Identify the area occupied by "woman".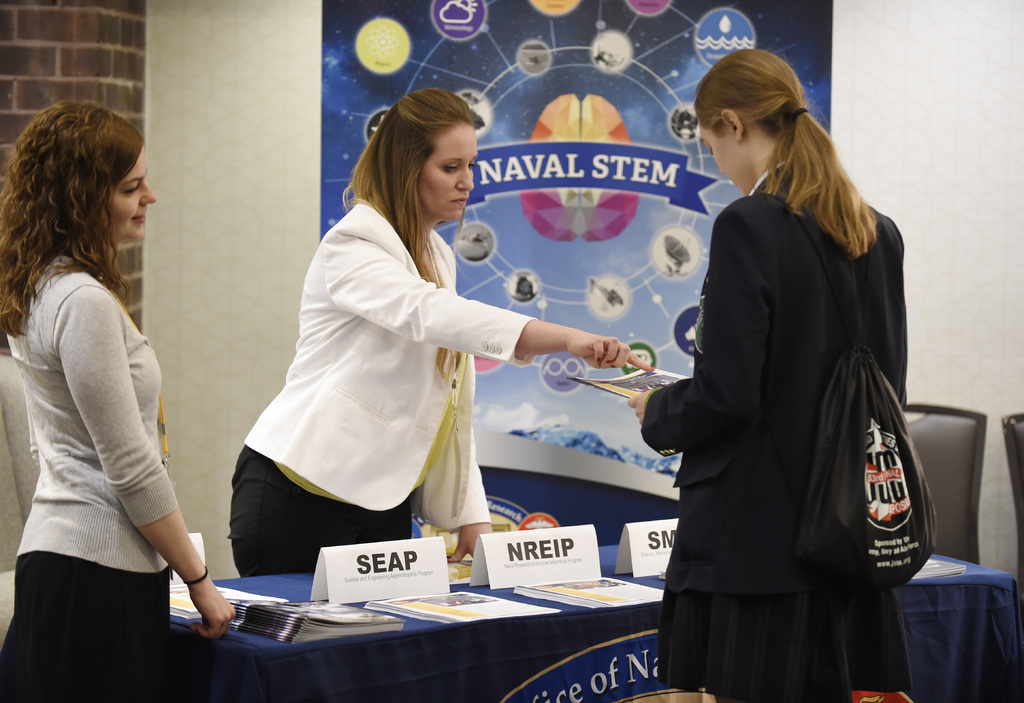
Area: l=630, t=44, r=908, b=702.
